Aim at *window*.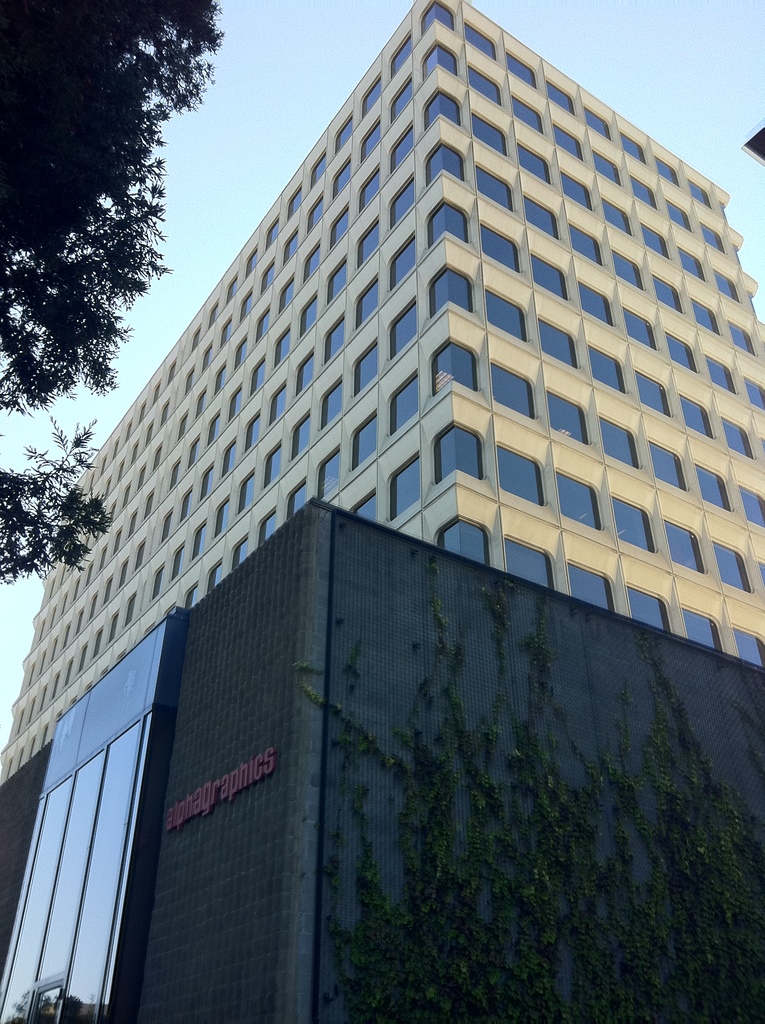
Aimed at <bbox>226, 383, 245, 423</bbox>.
